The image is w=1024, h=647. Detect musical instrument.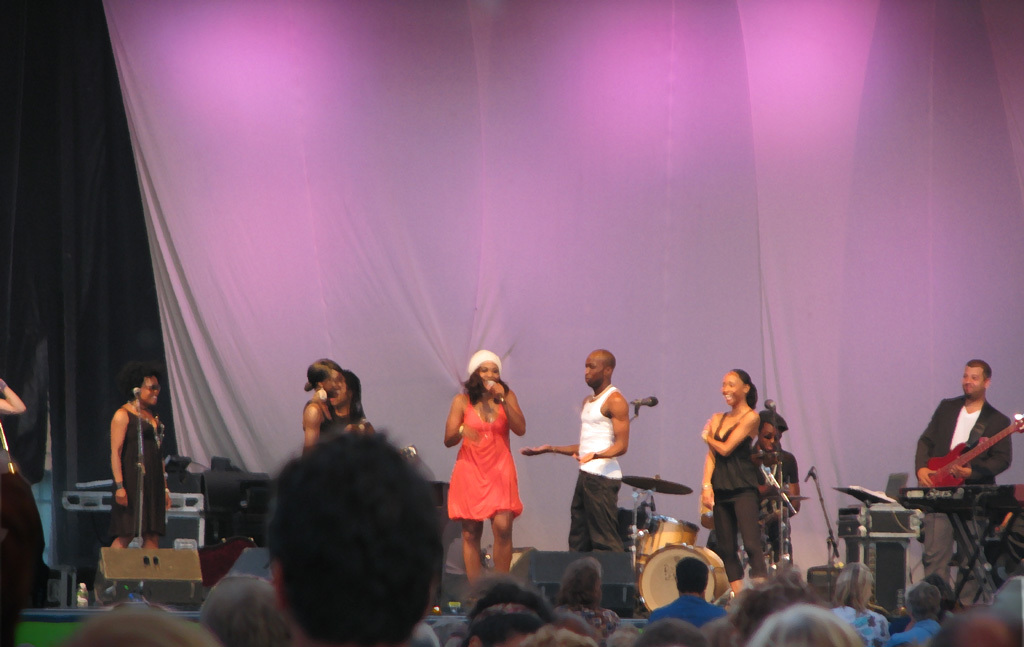
Detection: bbox(615, 472, 692, 494).
